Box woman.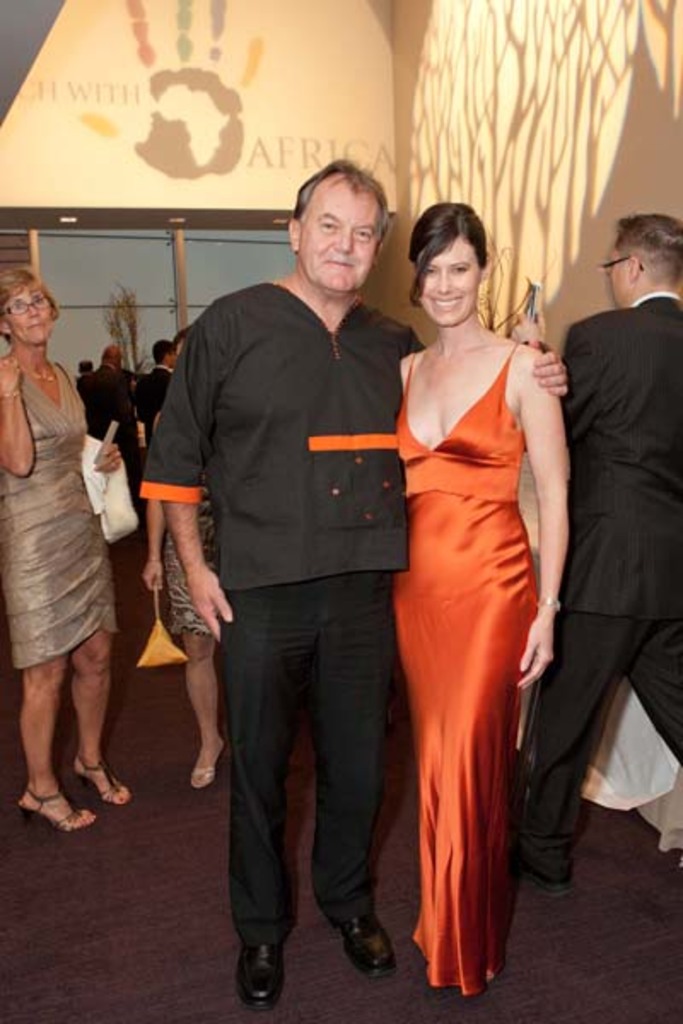
364, 232, 557, 947.
